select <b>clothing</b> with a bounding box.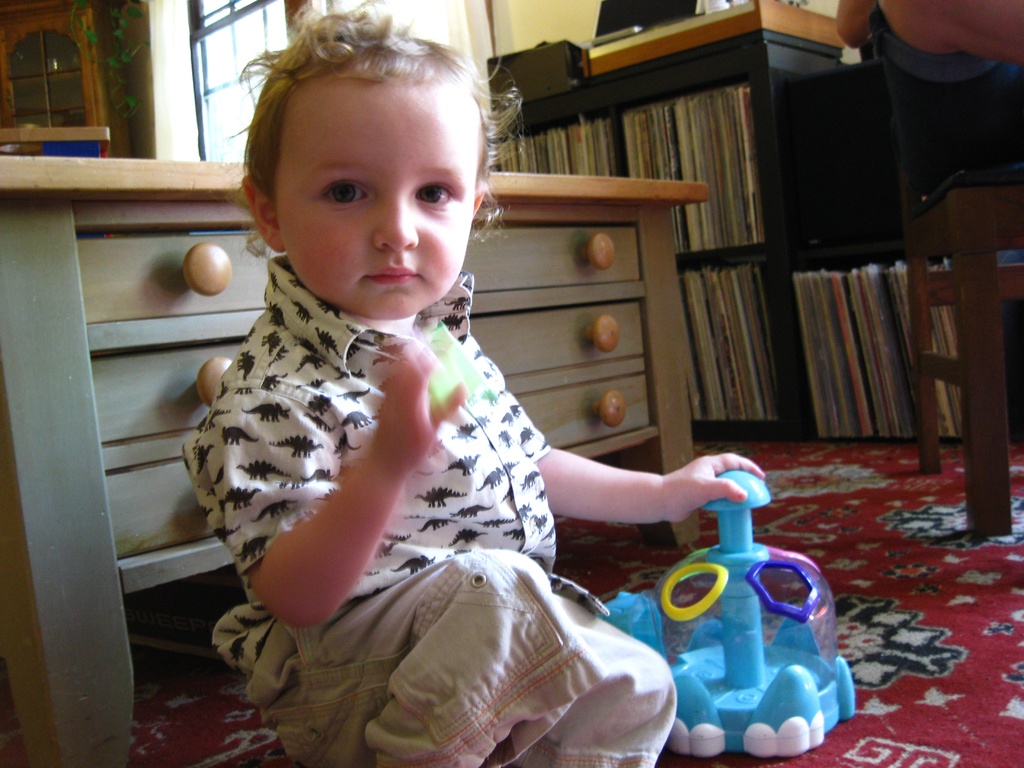
185, 250, 655, 698.
